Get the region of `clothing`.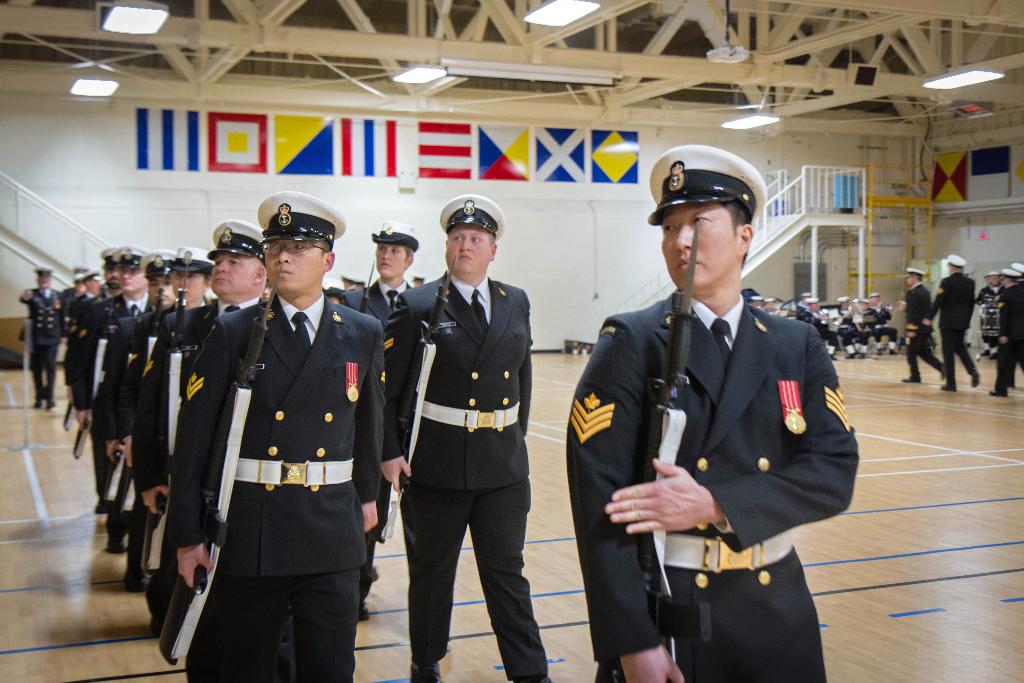
383, 270, 556, 682.
